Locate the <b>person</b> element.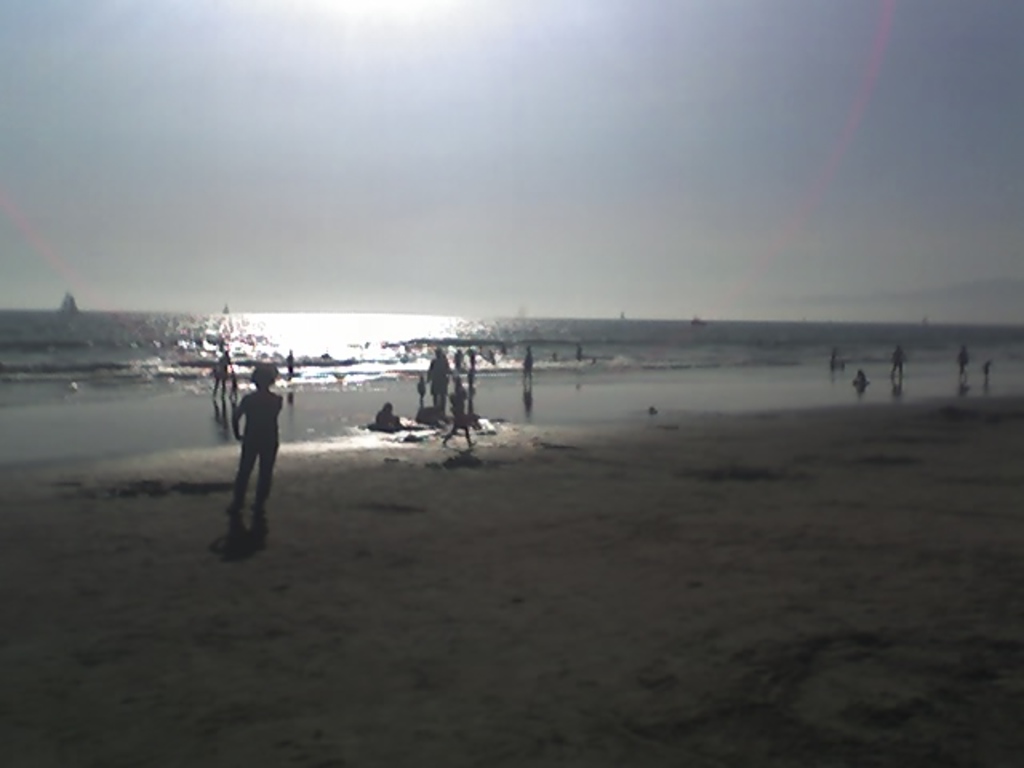
Element bbox: box(416, 347, 466, 427).
